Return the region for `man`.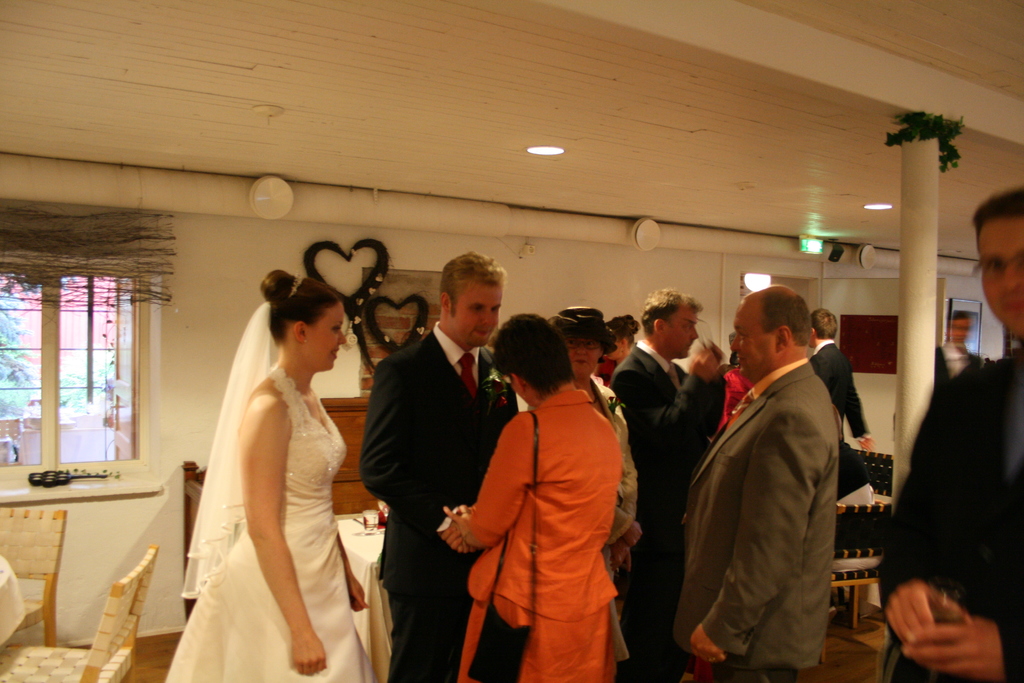
l=356, t=247, r=515, b=682.
